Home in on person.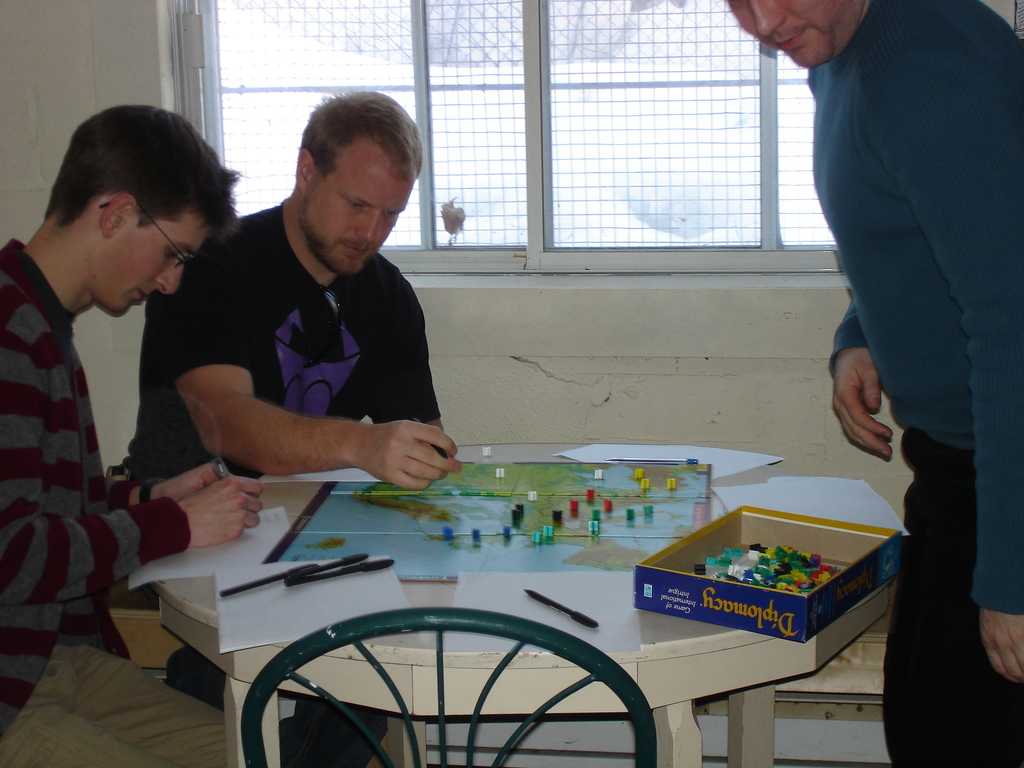
Homed in at (116,85,463,767).
